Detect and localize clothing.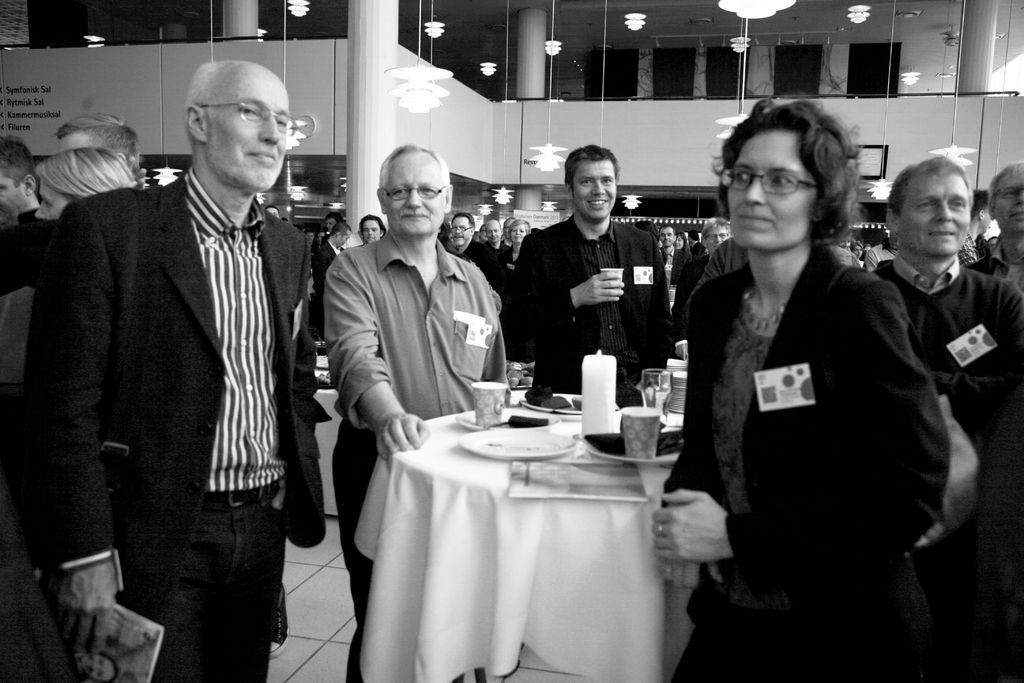
Localized at box(876, 247, 1023, 682).
